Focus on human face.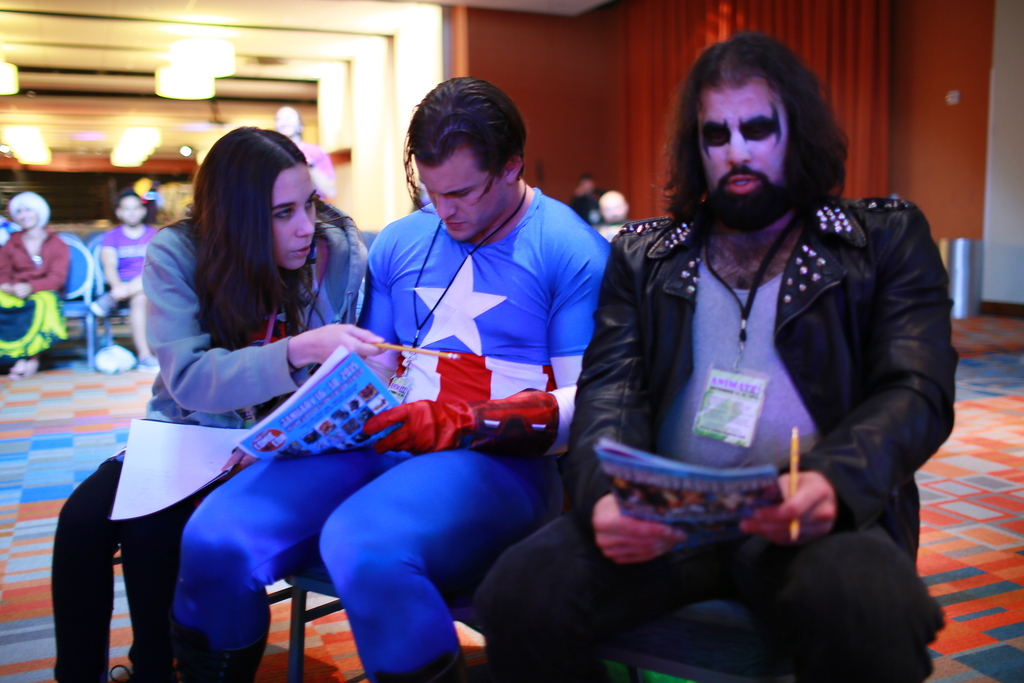
Focused at {"left": 414, "top": 162, "right": 504, "bottom": 241}.
